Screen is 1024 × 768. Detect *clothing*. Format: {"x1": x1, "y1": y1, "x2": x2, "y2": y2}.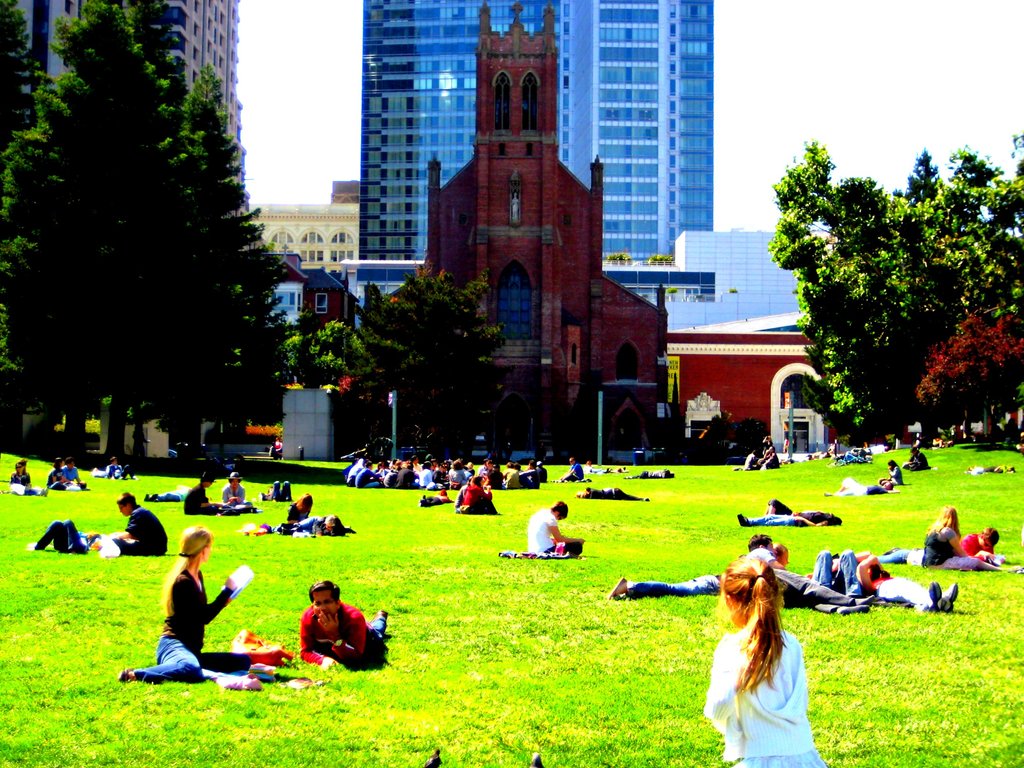
{"x1": 117, "y1": 511, "x2": 170, "y2": 554}.
